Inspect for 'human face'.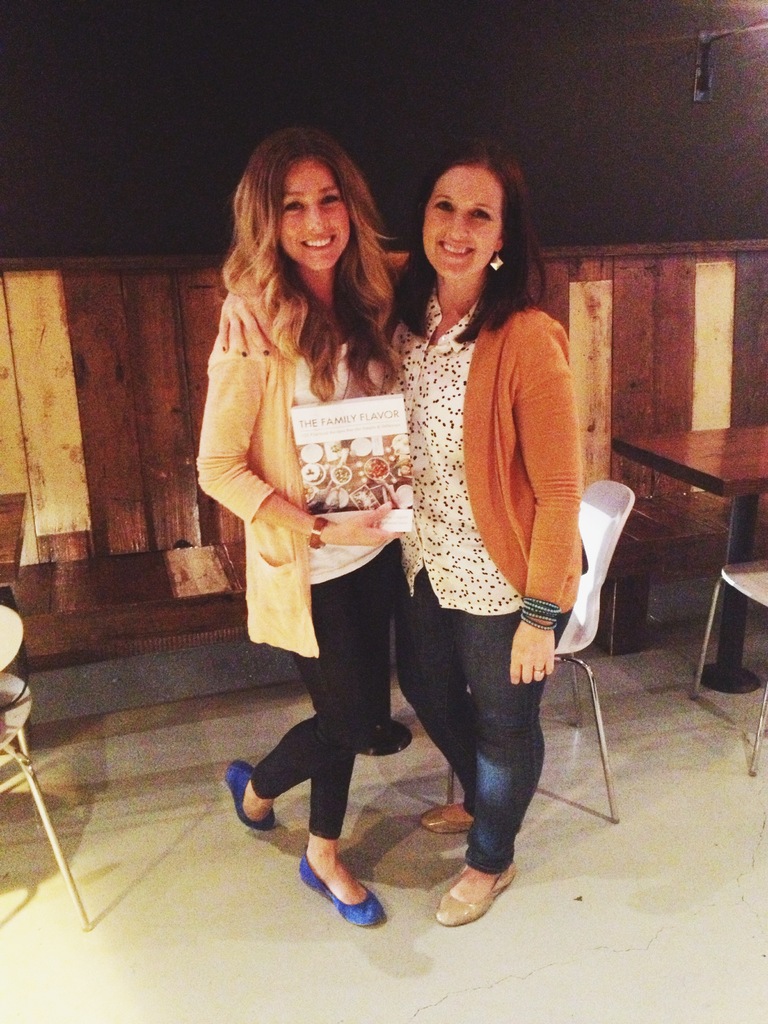
Inspection: box(275, 153, 358, 274).
